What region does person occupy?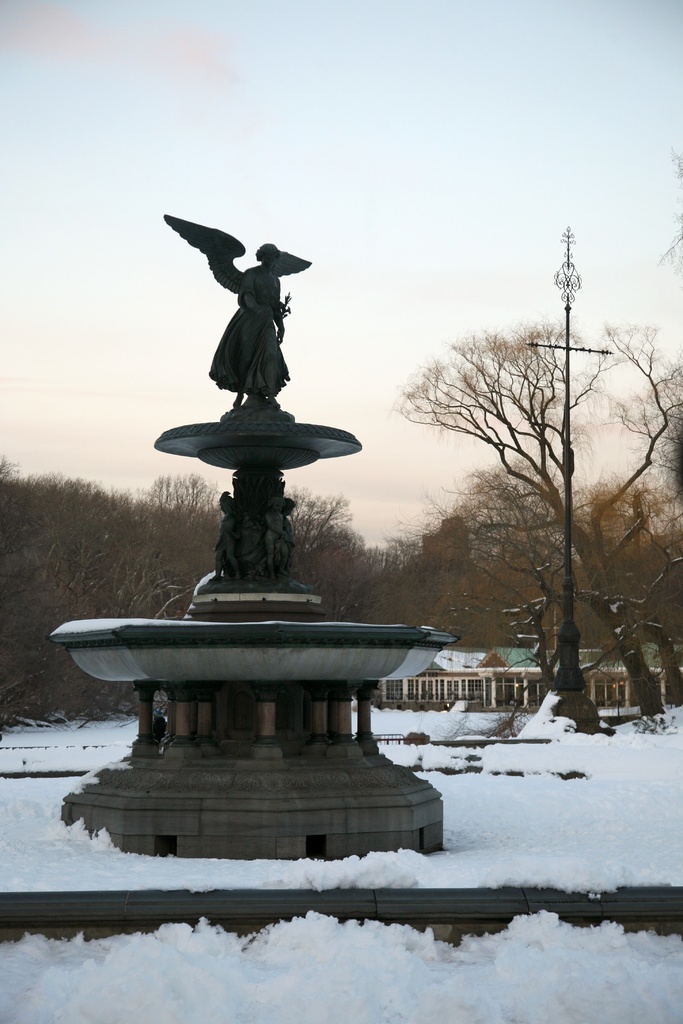
[263,495,284,580].
